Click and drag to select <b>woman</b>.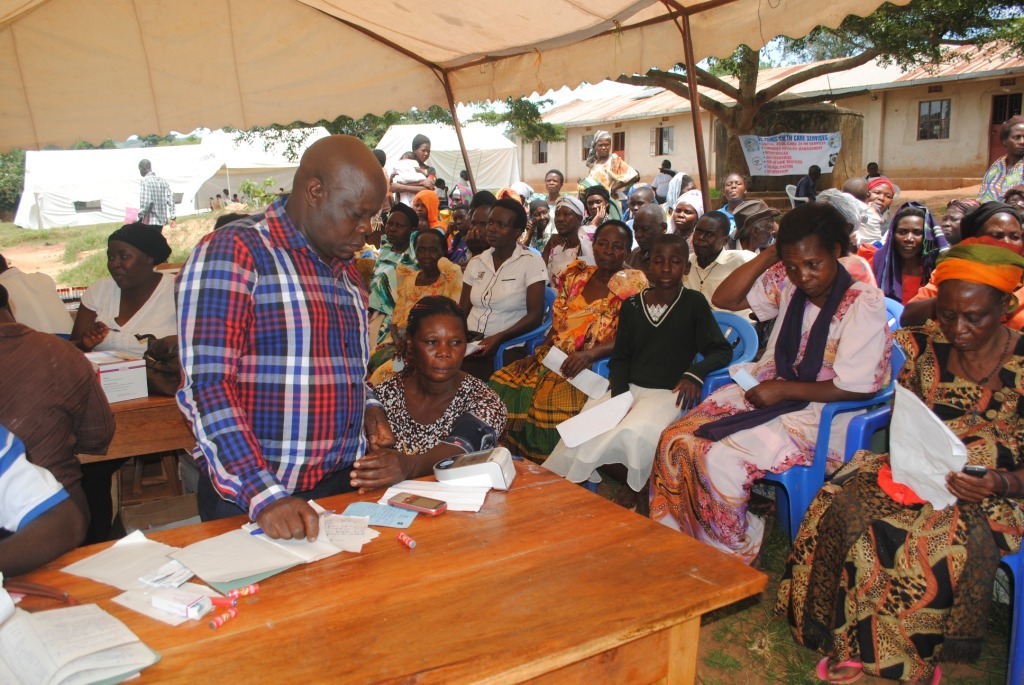
Selection: left=647, top=203, right=893, bottom=561.
